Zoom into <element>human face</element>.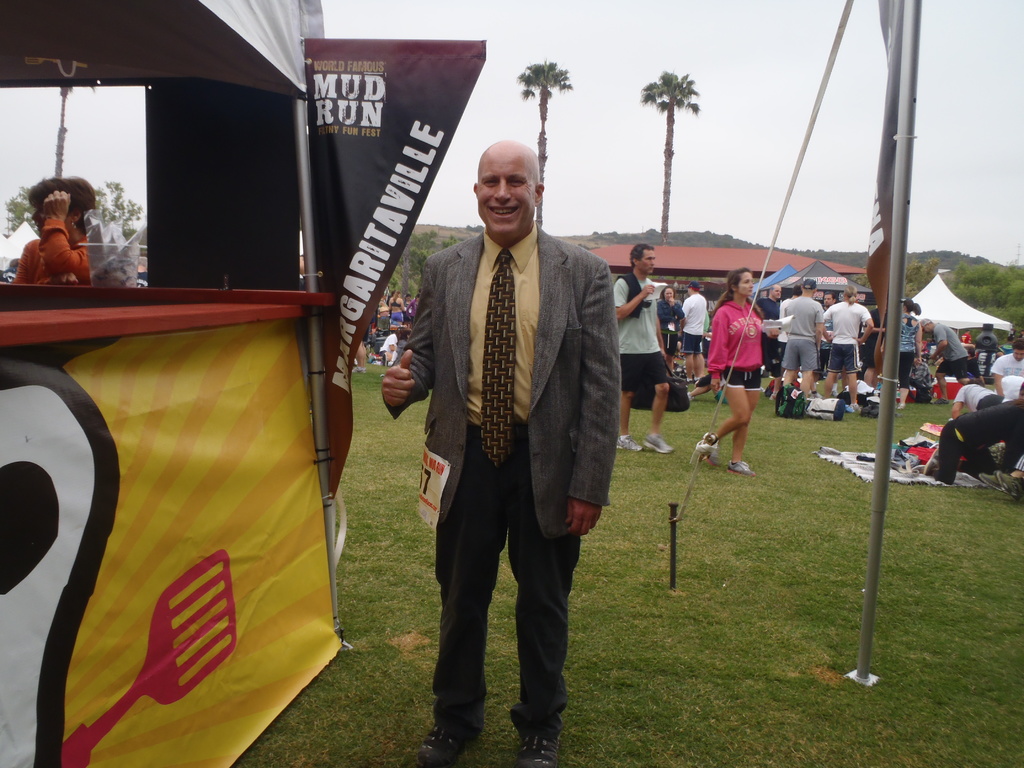
Zoom target: pyautogui.locateOnScreen(637, 248, 653, 276).
